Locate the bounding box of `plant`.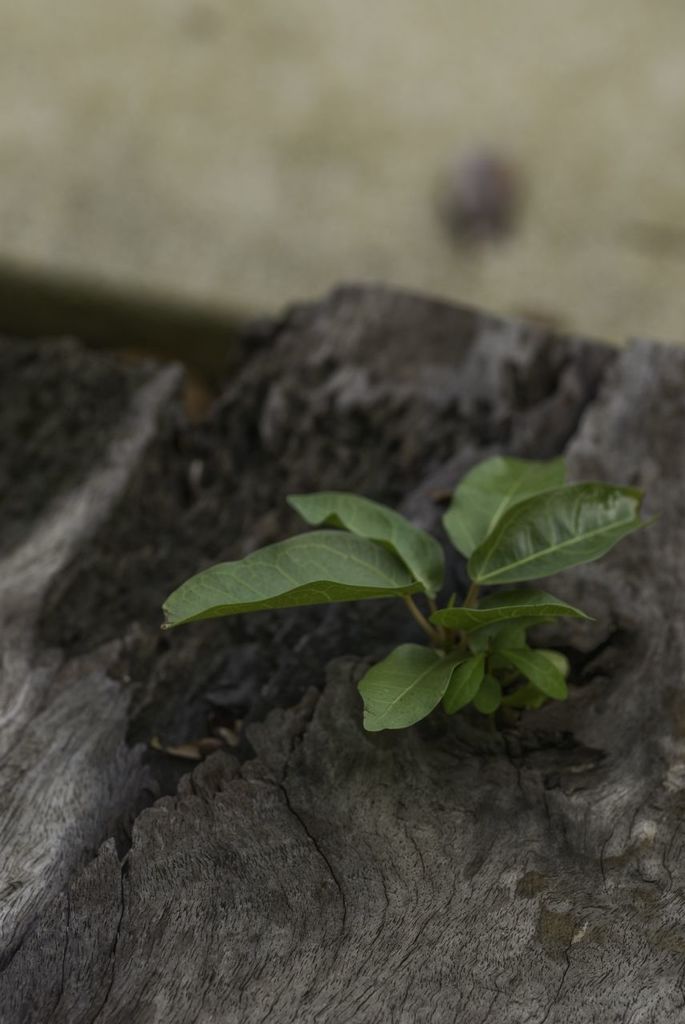
Bounding box: [left=162, top=430, right=646, bottom=757].
